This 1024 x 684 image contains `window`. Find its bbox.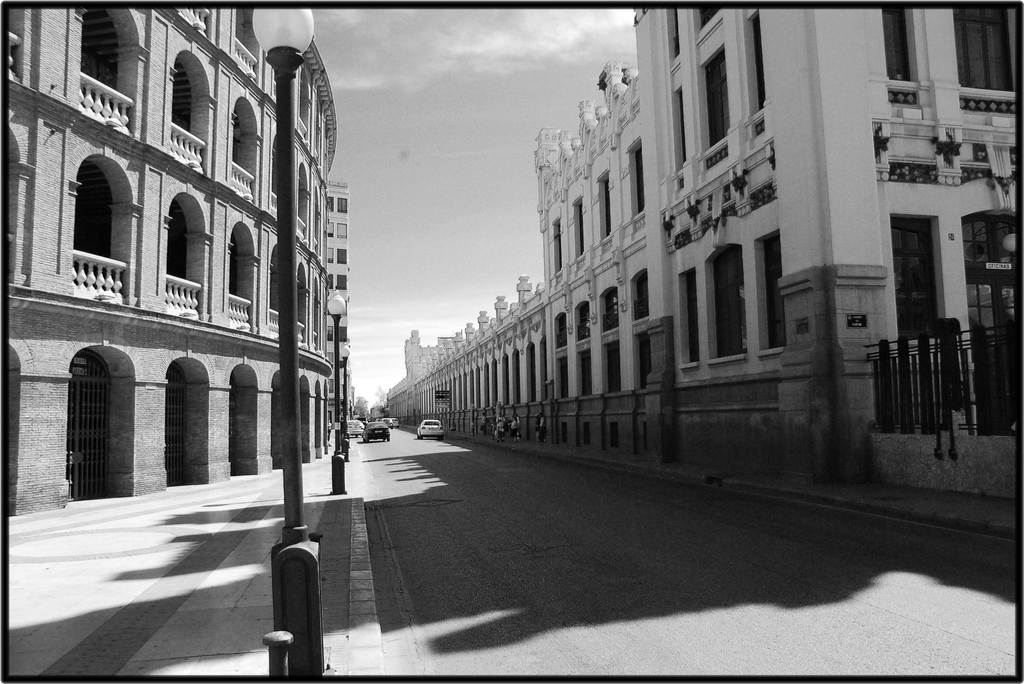
detection(75, 0, 135, 131).
